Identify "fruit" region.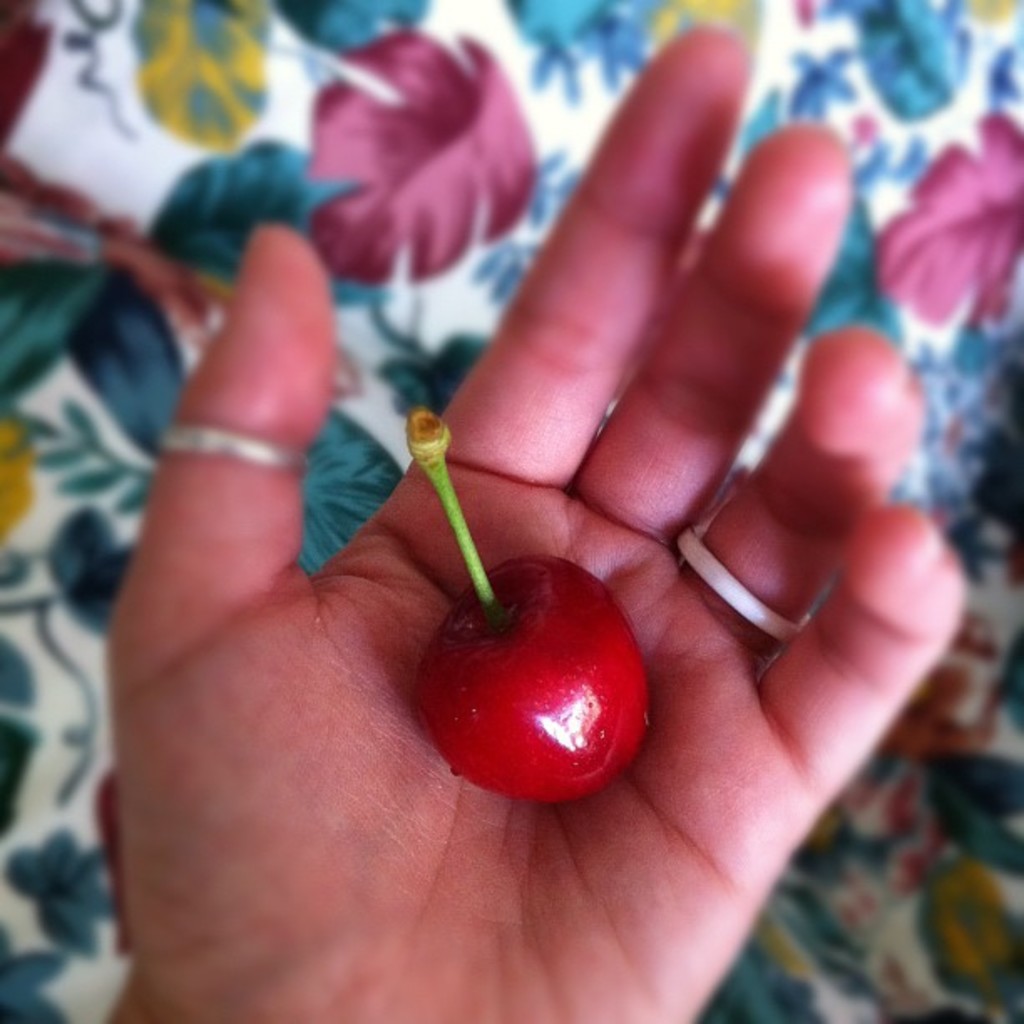
Region: detection(408, 407, 654, 803).
